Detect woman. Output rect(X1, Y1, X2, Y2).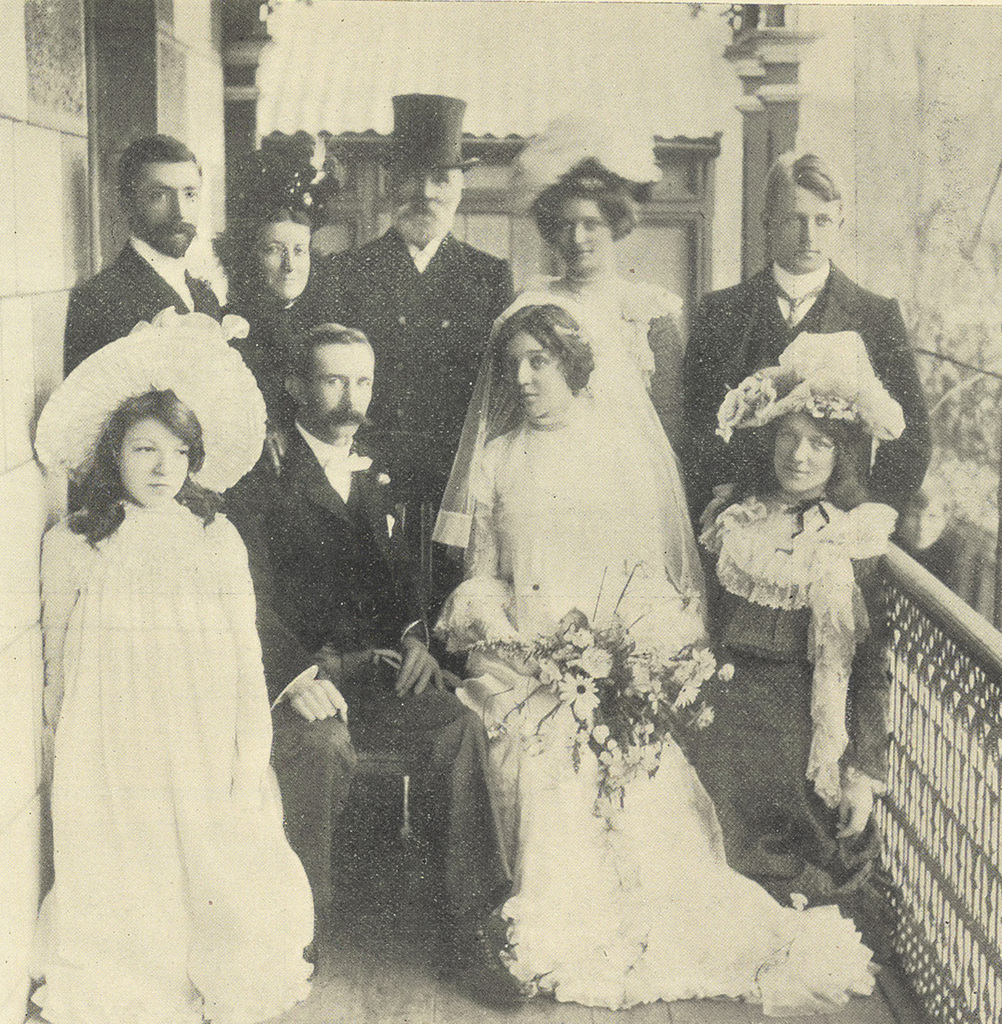
rect(402, 259, 877, 1023).
